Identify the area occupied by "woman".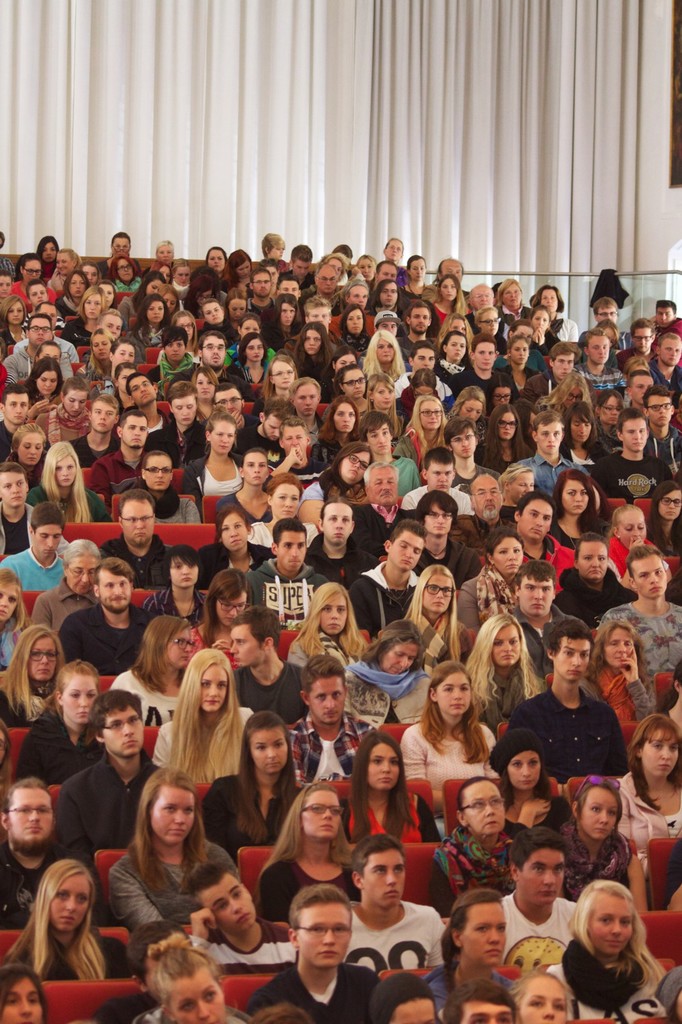
Area: select_region(177, 409, 244, 496).
